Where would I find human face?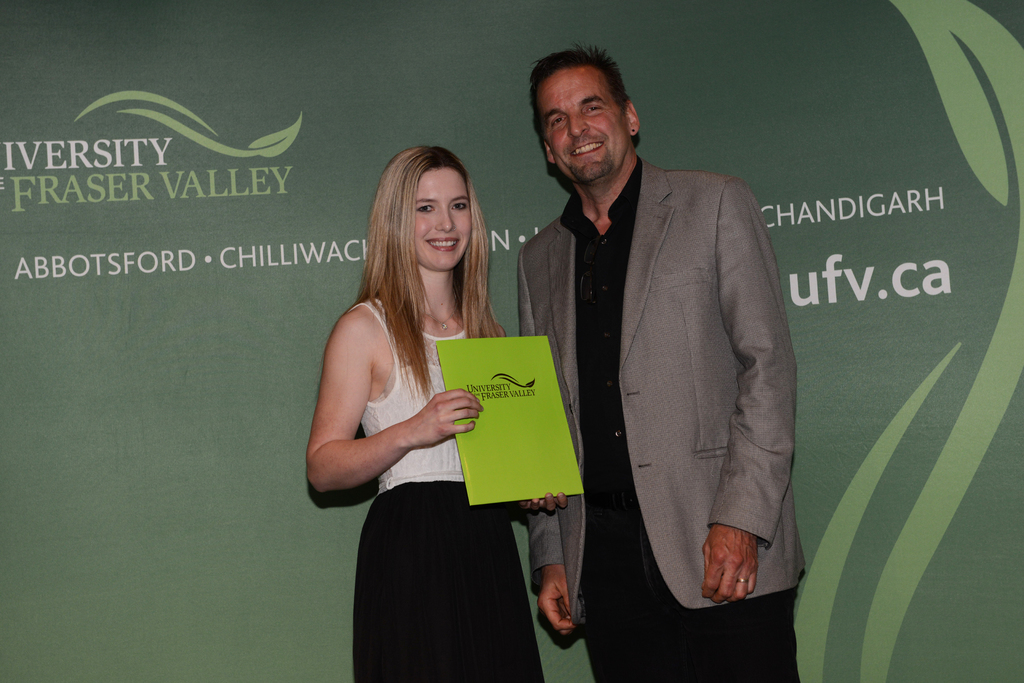
At (413, 159, 469, 266).
